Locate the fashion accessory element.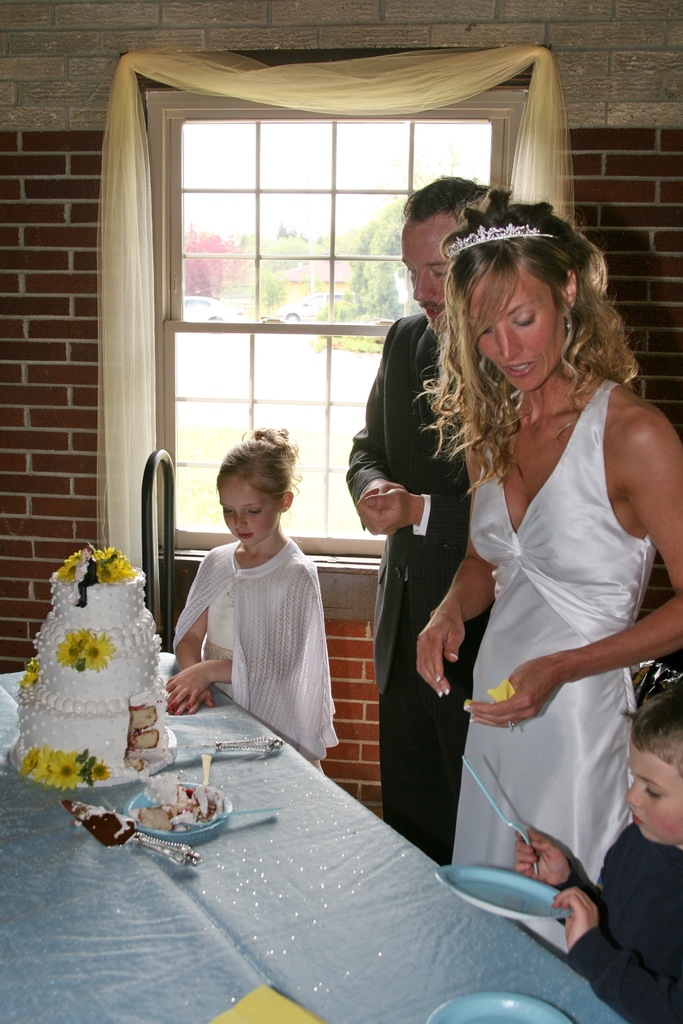
Element bbox: (x1=565, y1=308, x2=570, y2=329).
